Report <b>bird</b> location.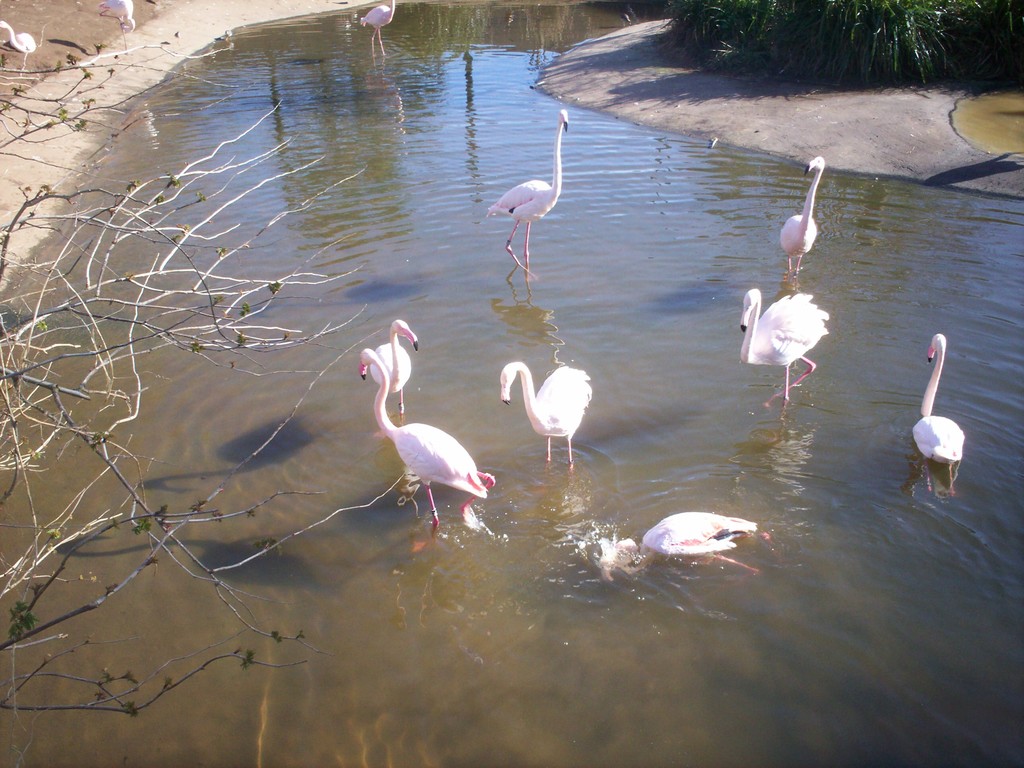
Report: 738,287,833,424.
